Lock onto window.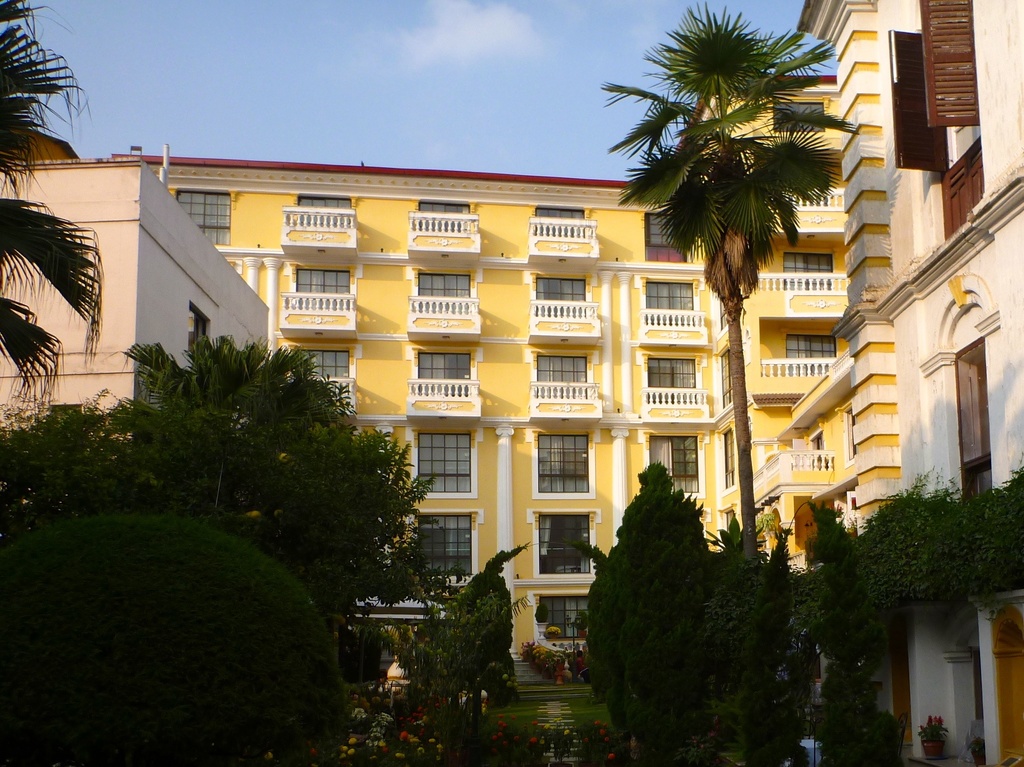
Locked: [413,514,473,575].
